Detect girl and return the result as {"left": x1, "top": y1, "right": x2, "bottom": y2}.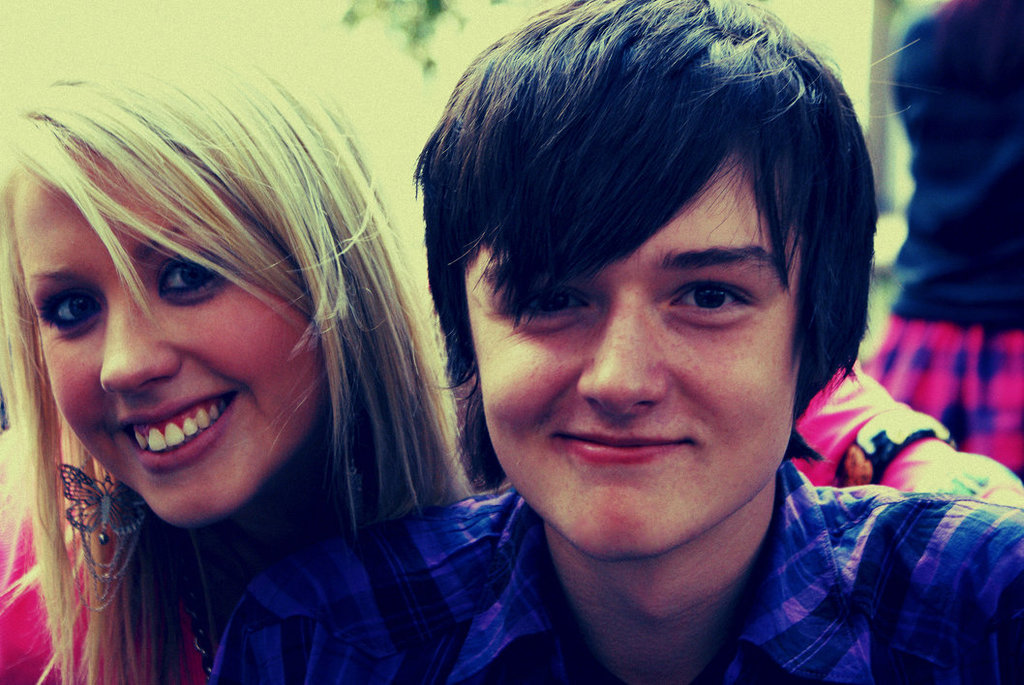
{"left": 0, "top": 60, "right": 956, "bottom": 684}.
